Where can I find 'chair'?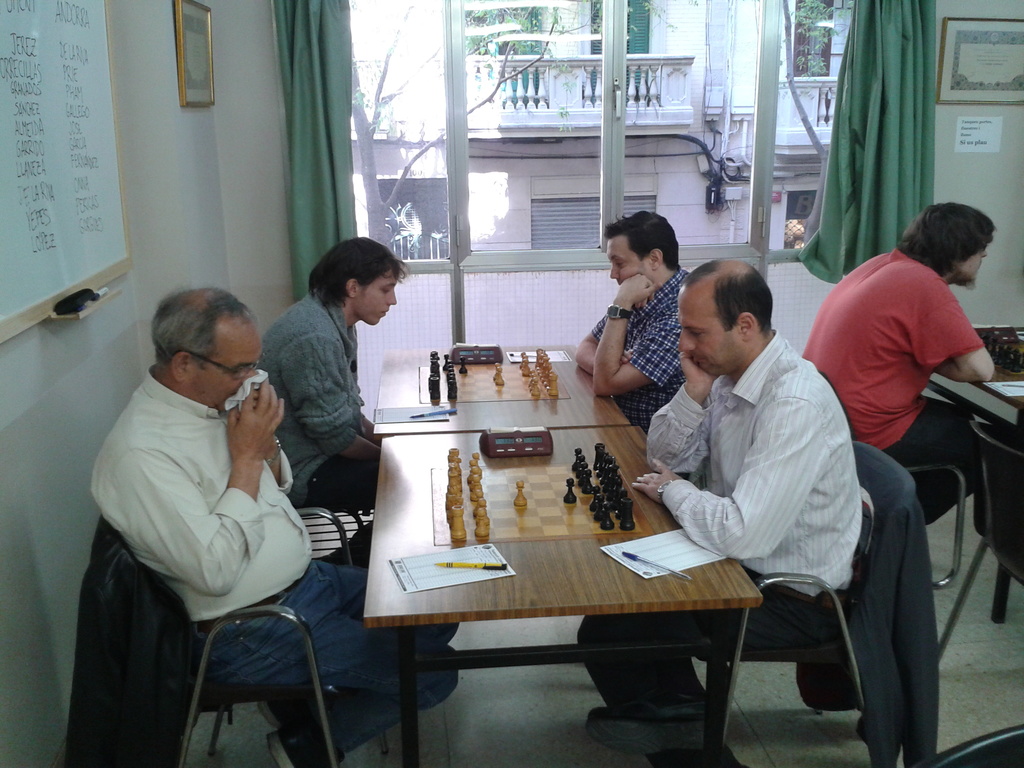
You can find it at (915,728,1023,767).
